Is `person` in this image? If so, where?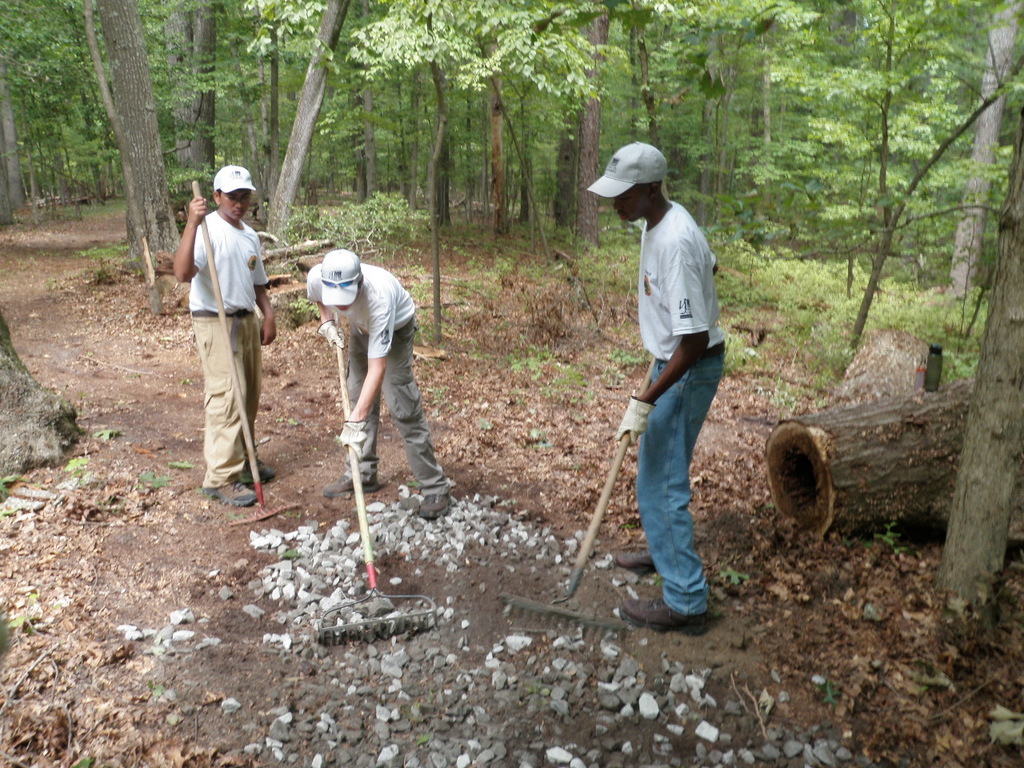
Yes, at locate(593, 133, 734, 624).
